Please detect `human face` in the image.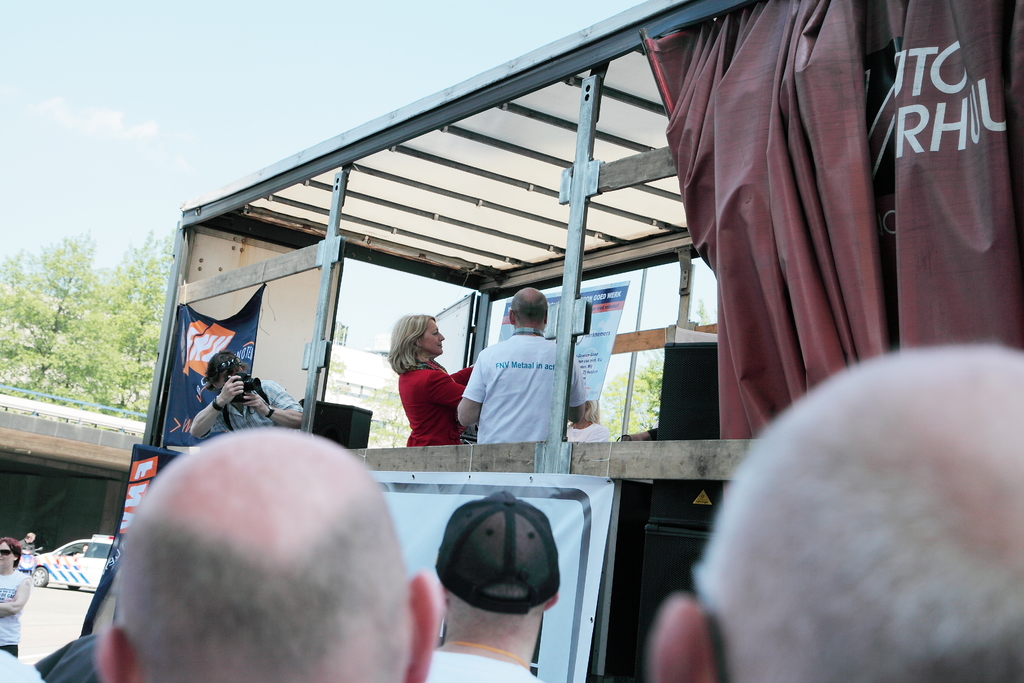
(x1=0, y1=538, x2=23, y2=573).
